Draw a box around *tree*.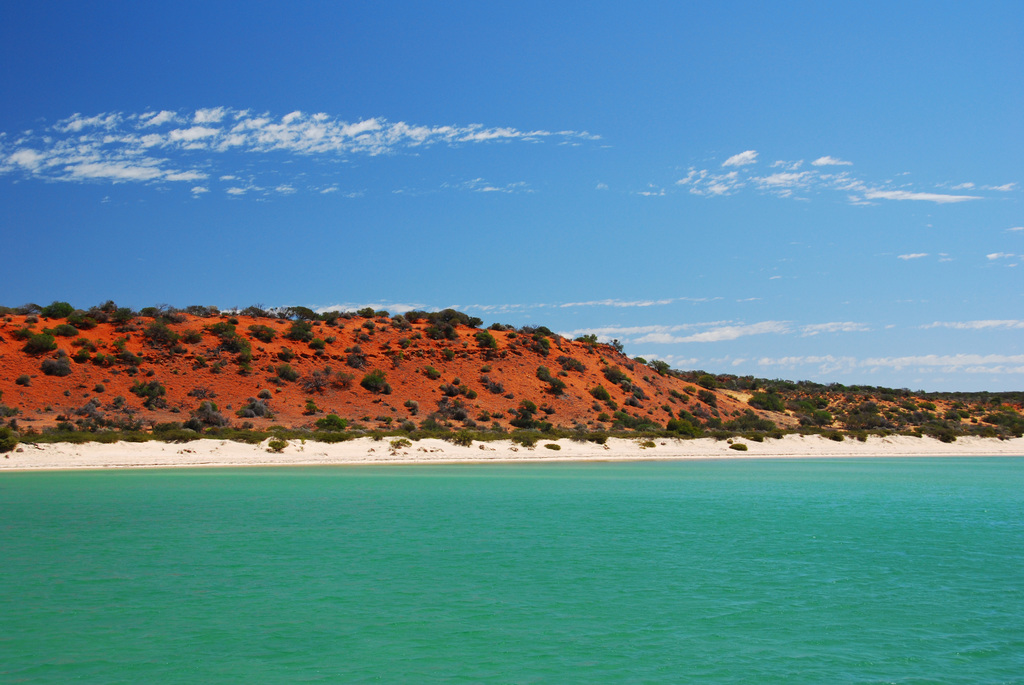
(left=200, top=398, right=213, bottom=413).
